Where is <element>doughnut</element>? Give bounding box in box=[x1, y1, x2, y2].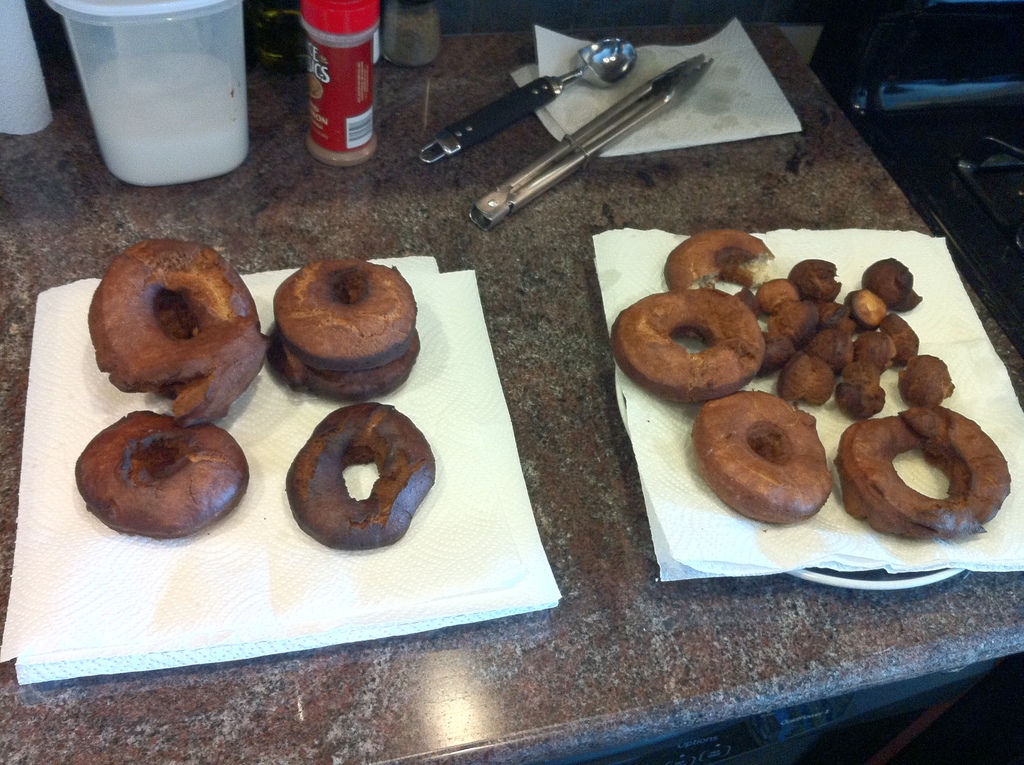
box=[285, 397, 440, 546].
